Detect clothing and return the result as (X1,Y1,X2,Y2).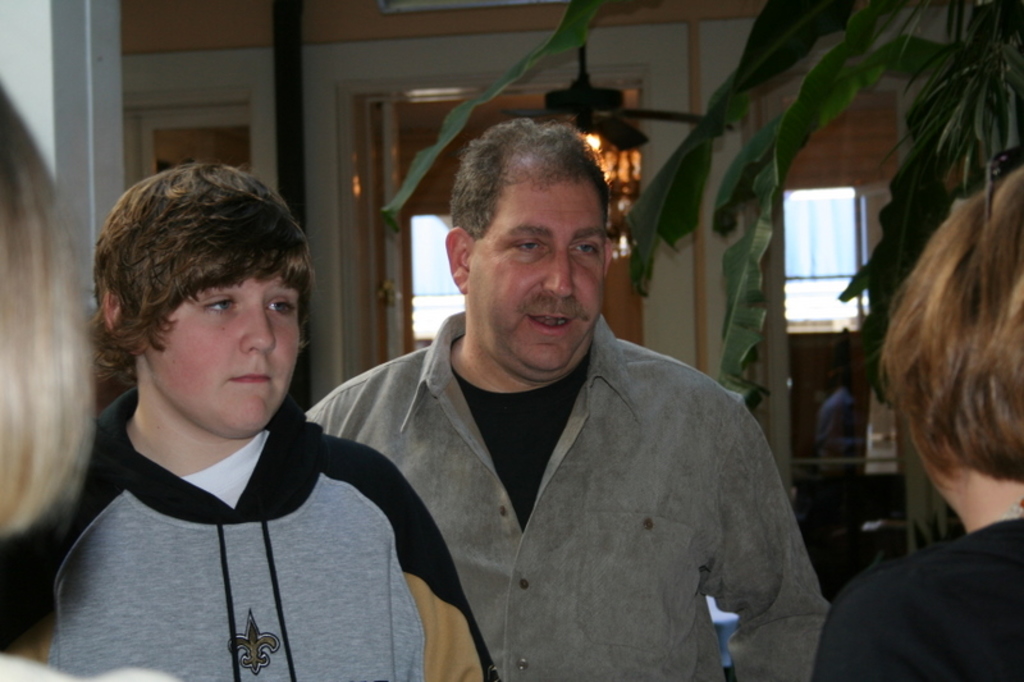
(291,261,837,681).
